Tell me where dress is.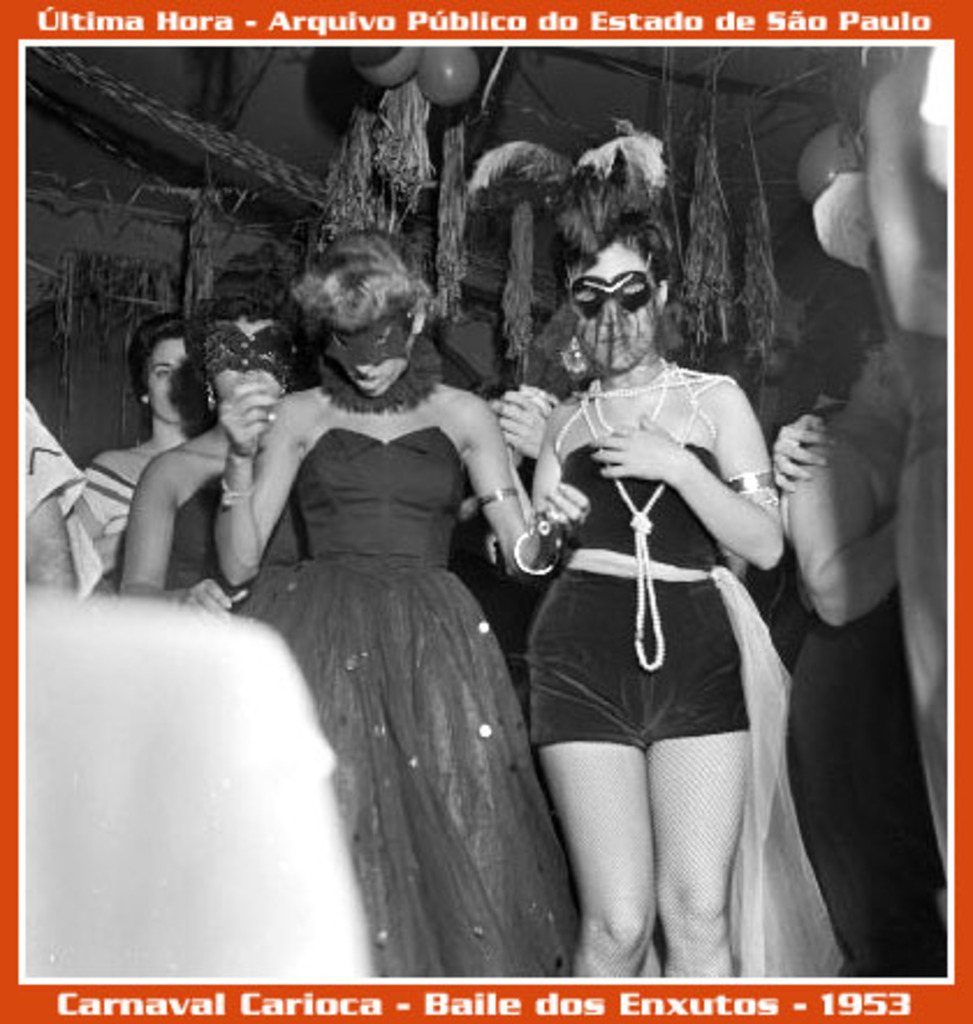
dress is at 239 429 579 973.
